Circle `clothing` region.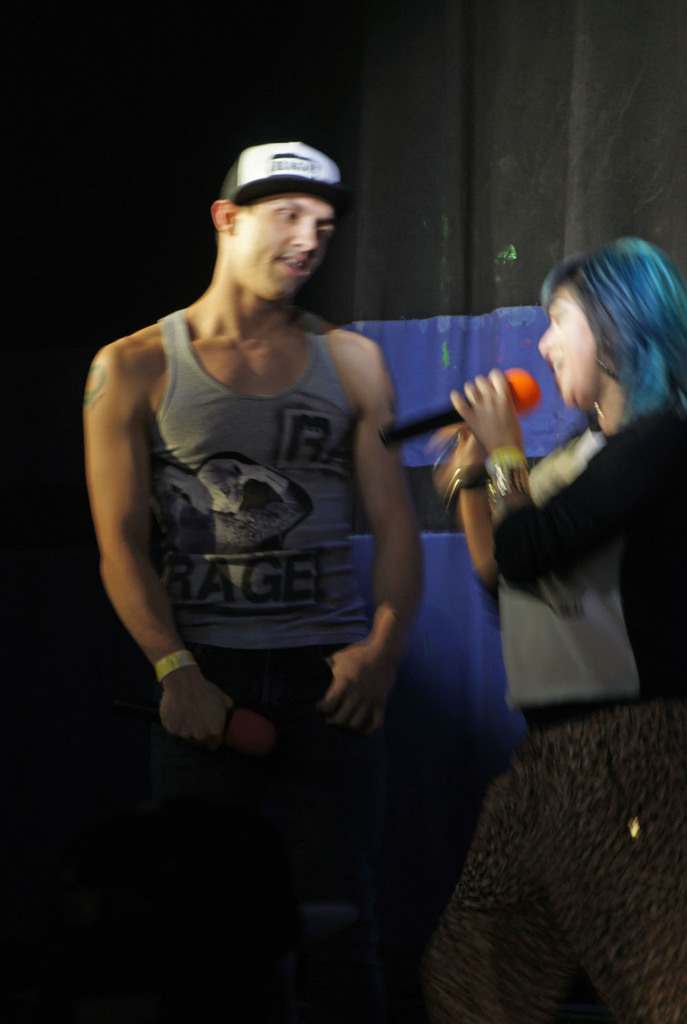
Region: 113, 243, 408, 749.
